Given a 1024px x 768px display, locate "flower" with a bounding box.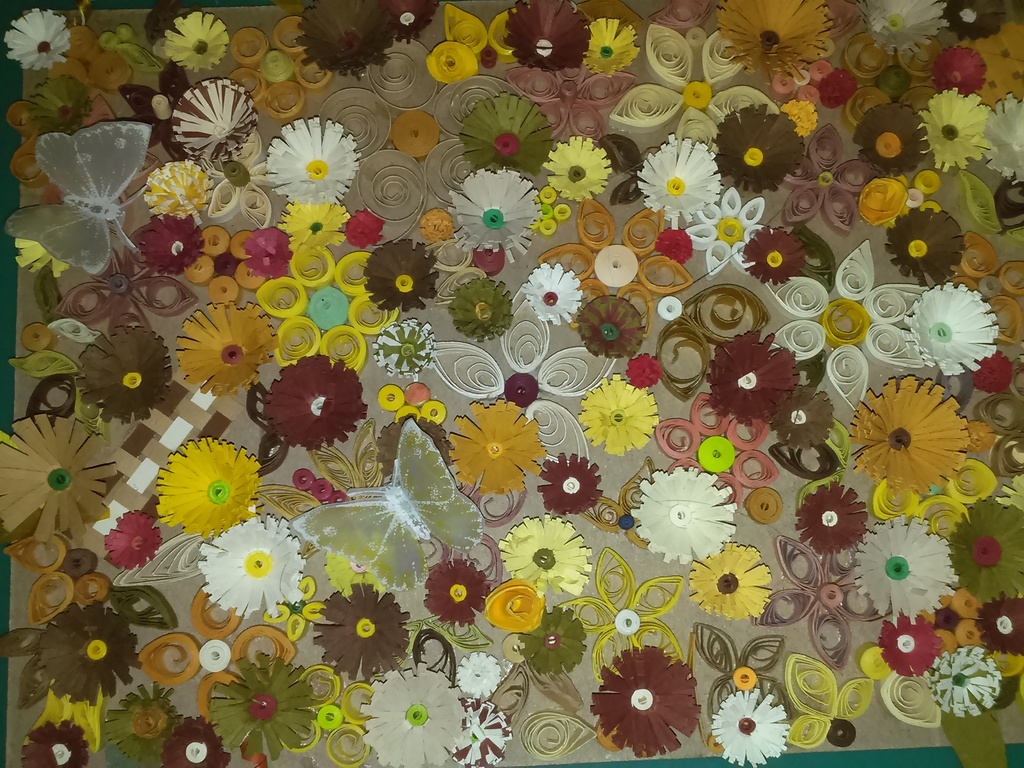
Located: l=425, t=559, r=487, b=623.
